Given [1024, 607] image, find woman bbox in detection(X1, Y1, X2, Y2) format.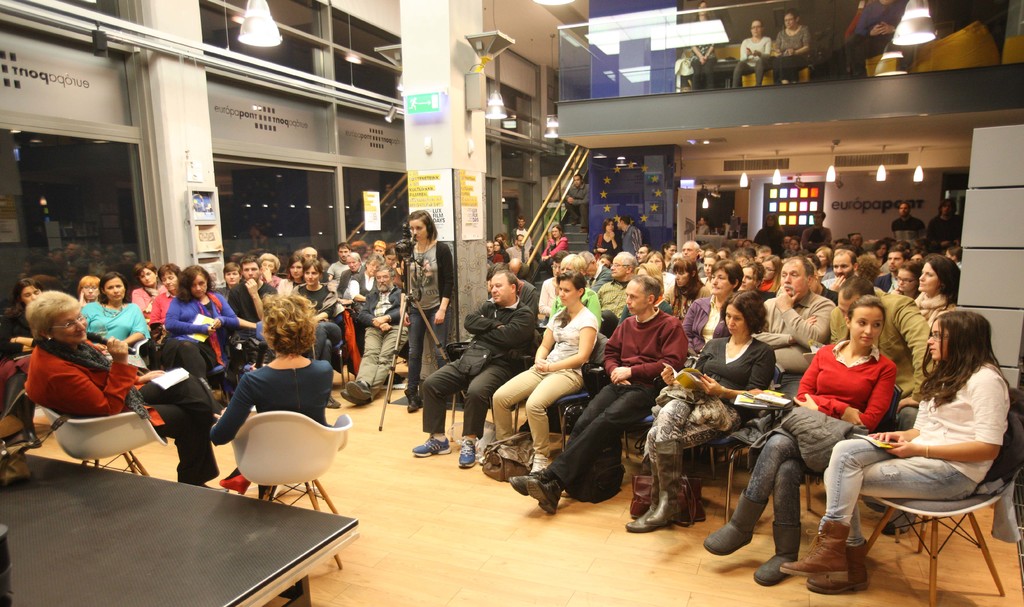
detection(767, 7, 813, 86).
